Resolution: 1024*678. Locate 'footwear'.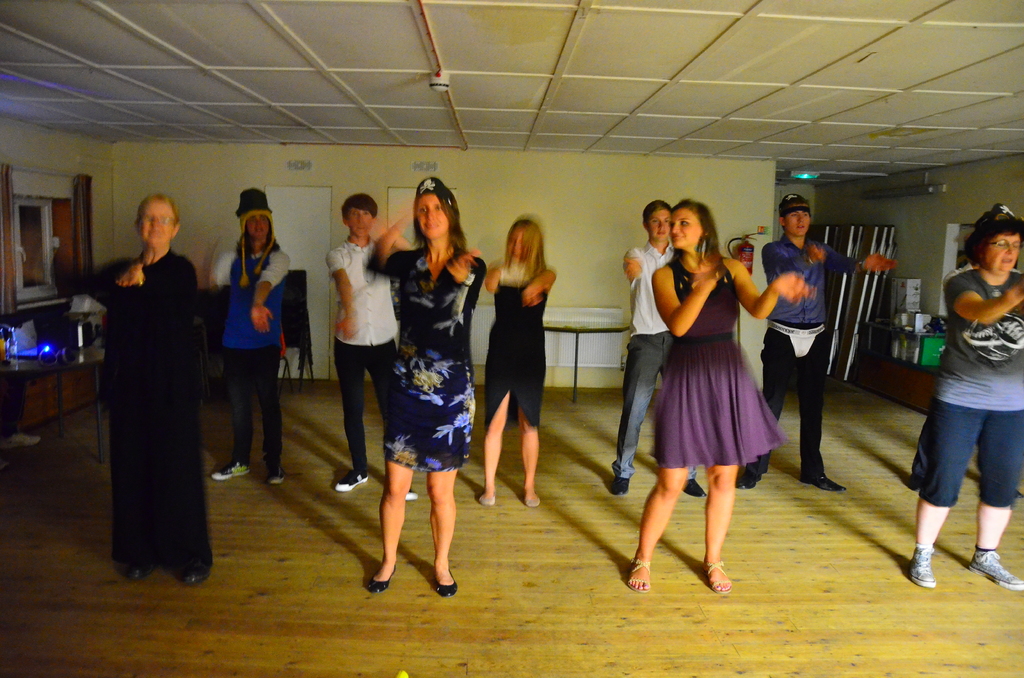
[x1=210, y1=460, x2=256, y2=483].
